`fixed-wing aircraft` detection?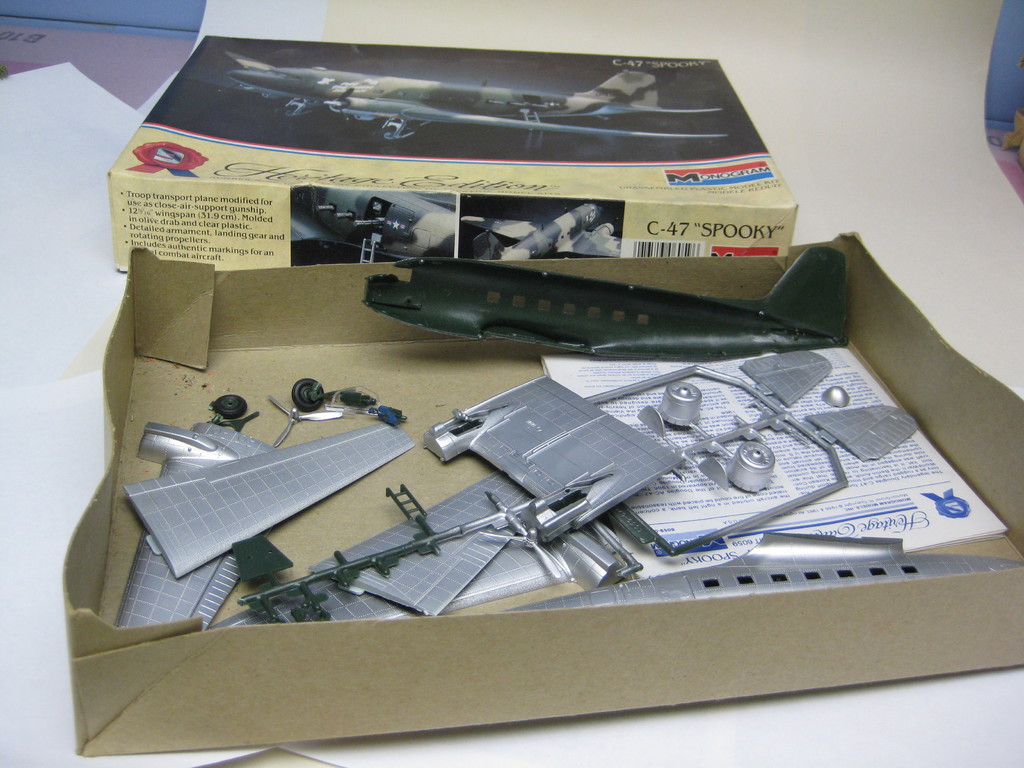
crop(461, 200, 626, 258)
